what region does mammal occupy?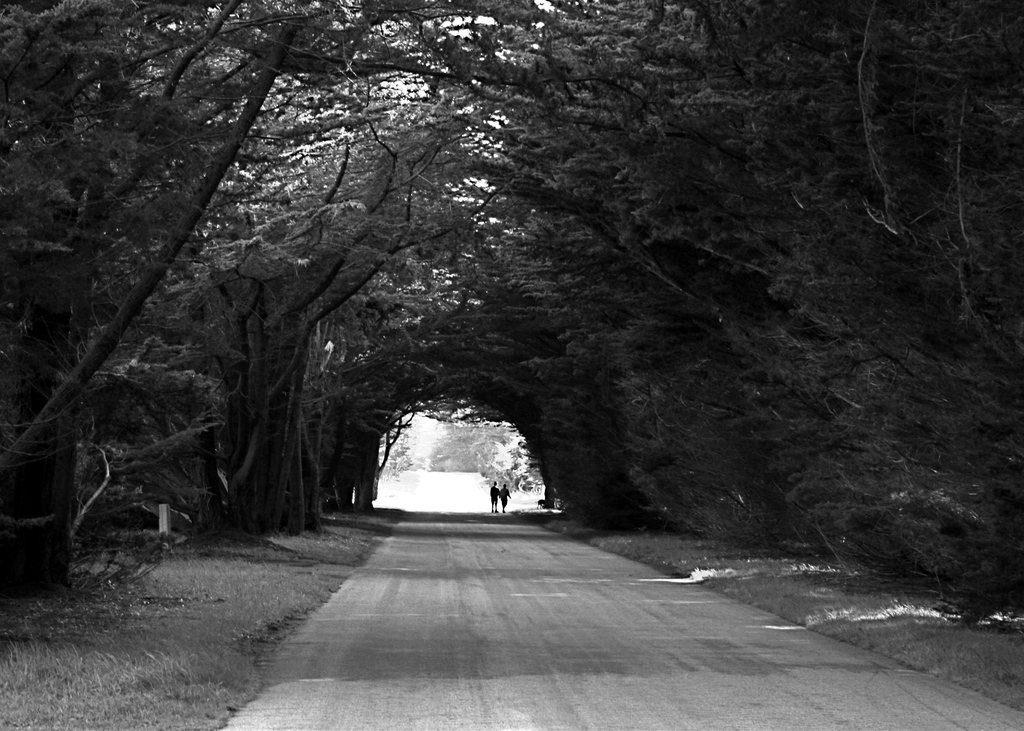
bbox=(492, 482, 500, 511).
